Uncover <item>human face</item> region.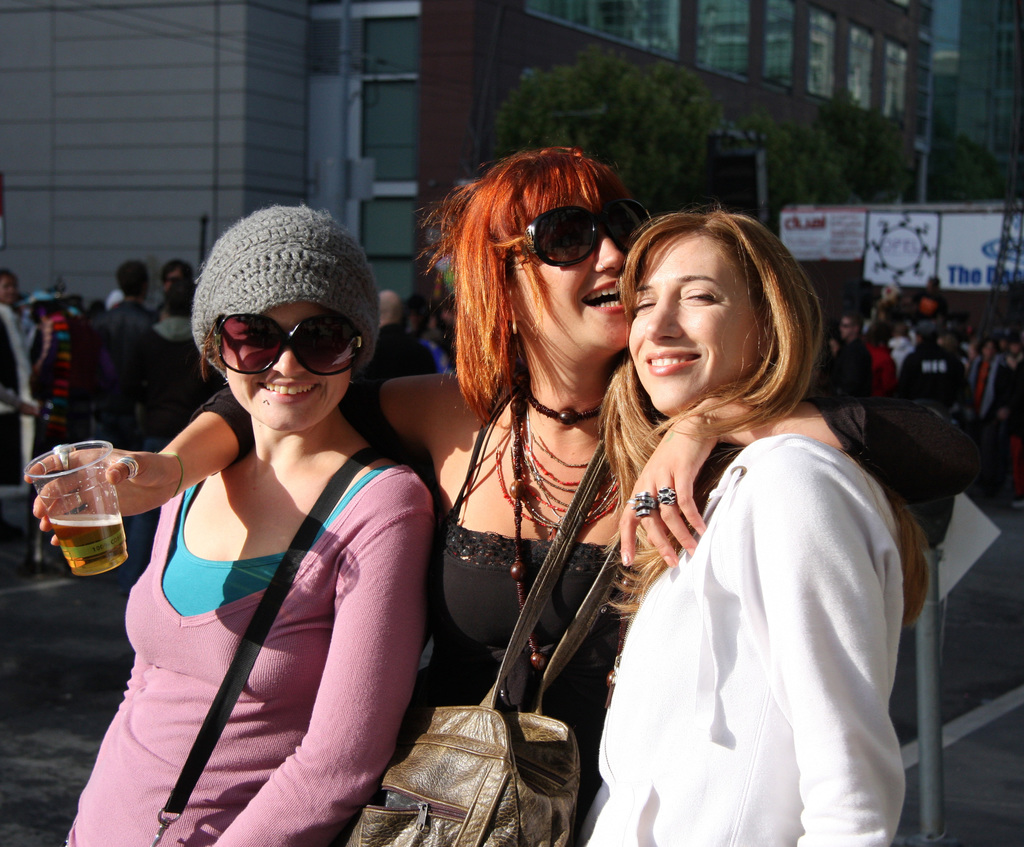
Uncovered: <bbox>509, 195, 630, 341</bbox>.
